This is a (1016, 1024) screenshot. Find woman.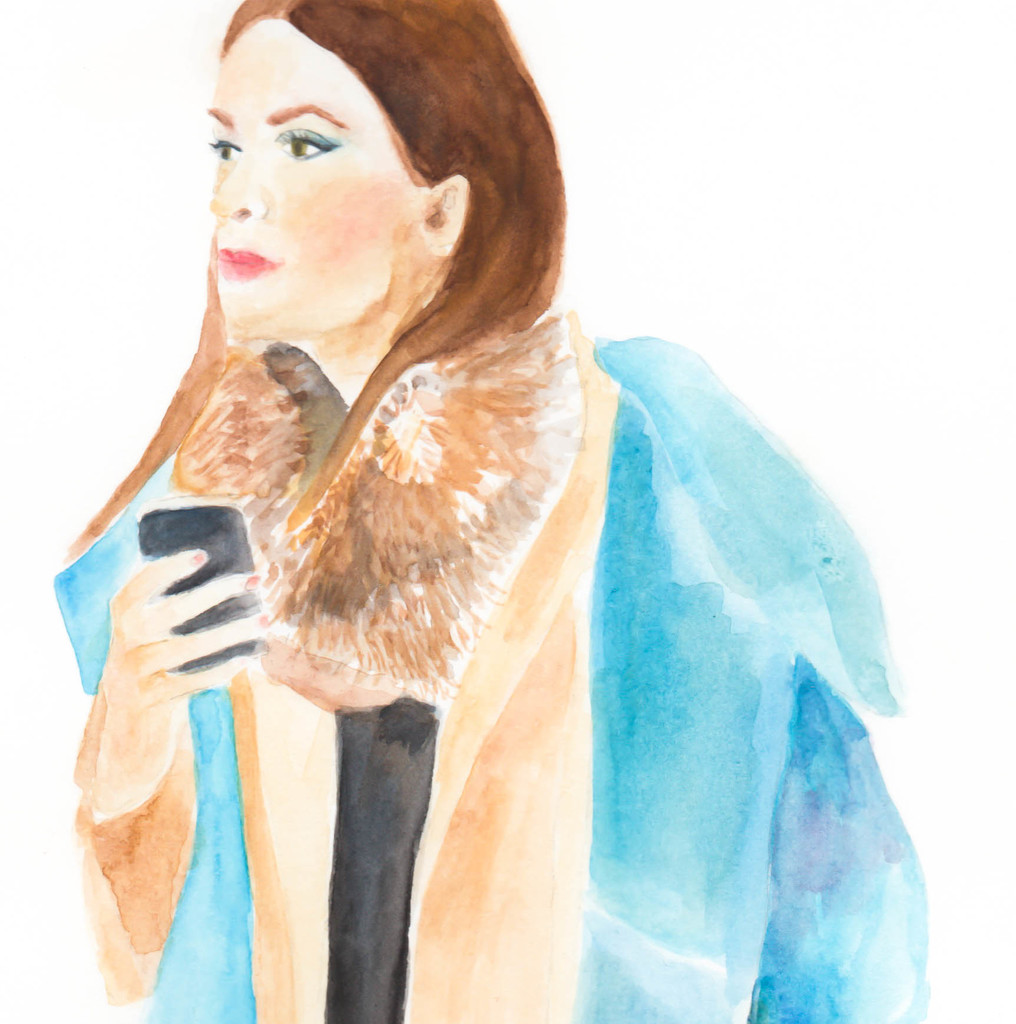
Bounding box: [x1=52, y1=3, x2=930, y2=1021].
